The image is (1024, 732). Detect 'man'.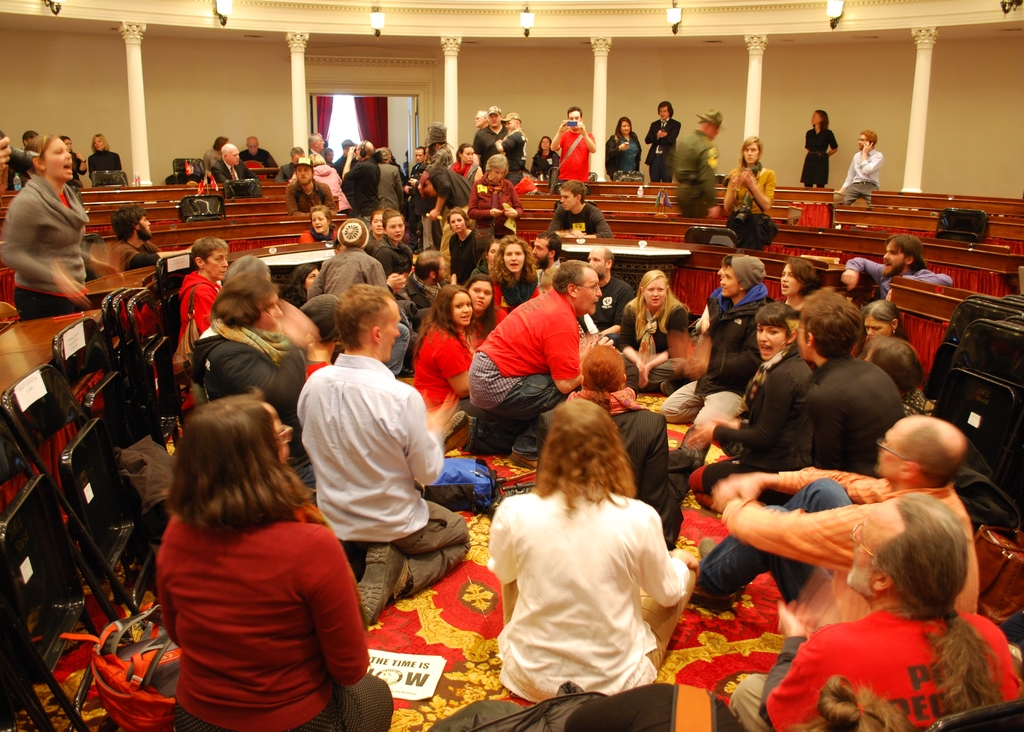
Detection: Rect(334, 145, 383, 211).
